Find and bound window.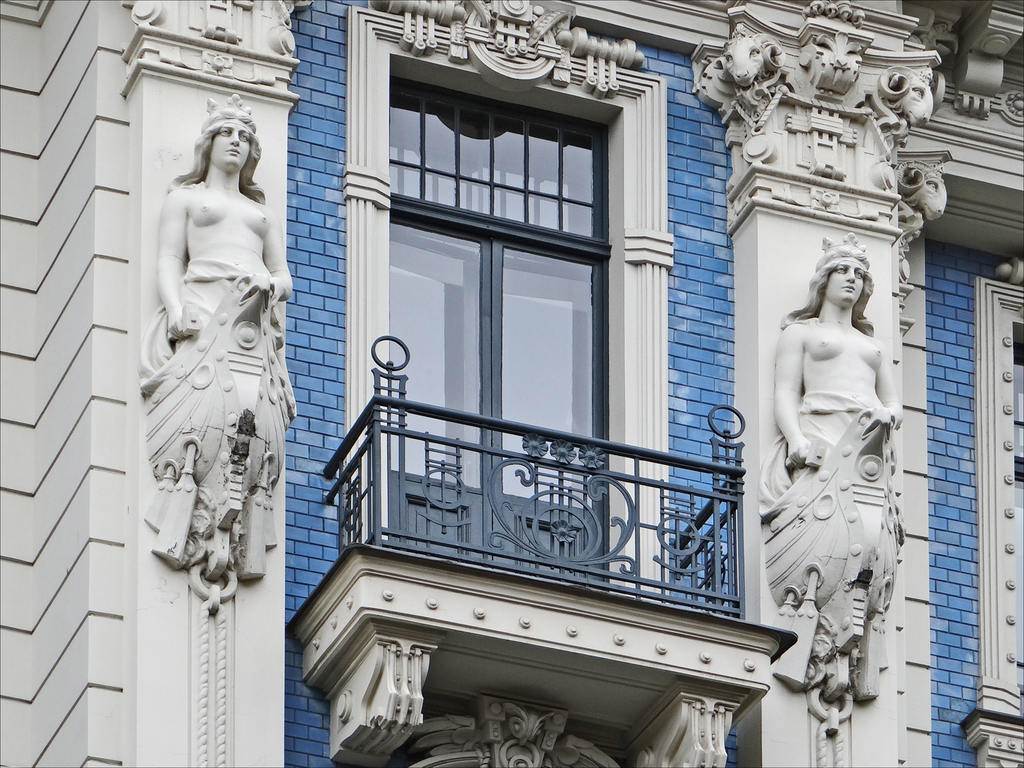
Bound: rect(1014, 323, 1023, 716).
